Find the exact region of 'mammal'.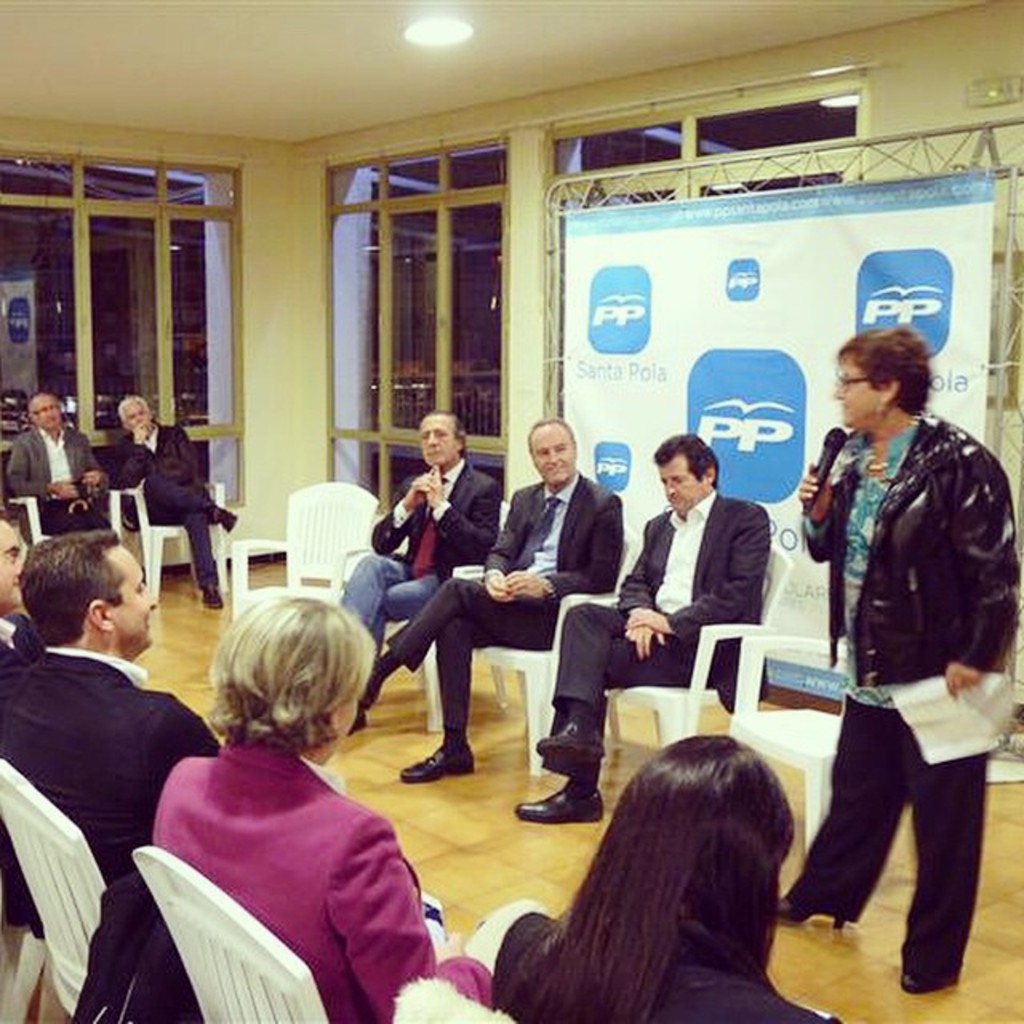
Exact region: box=[331, 403, 499, 670].
